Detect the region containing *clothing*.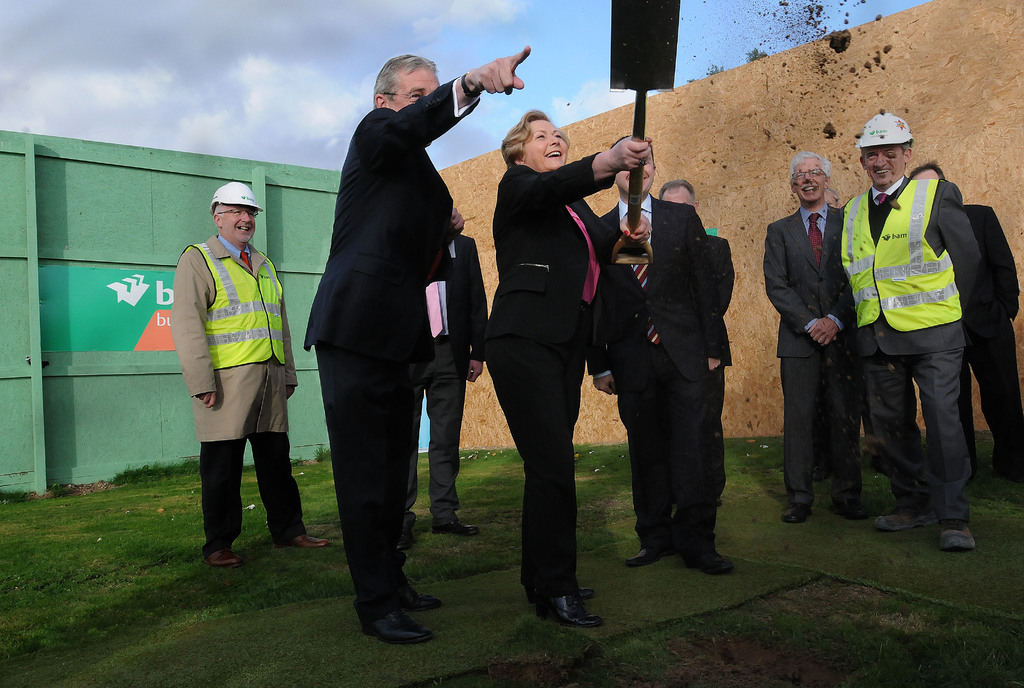
{"x1": 296, "y1": 76, "x2": 463, "y2": 596}.
